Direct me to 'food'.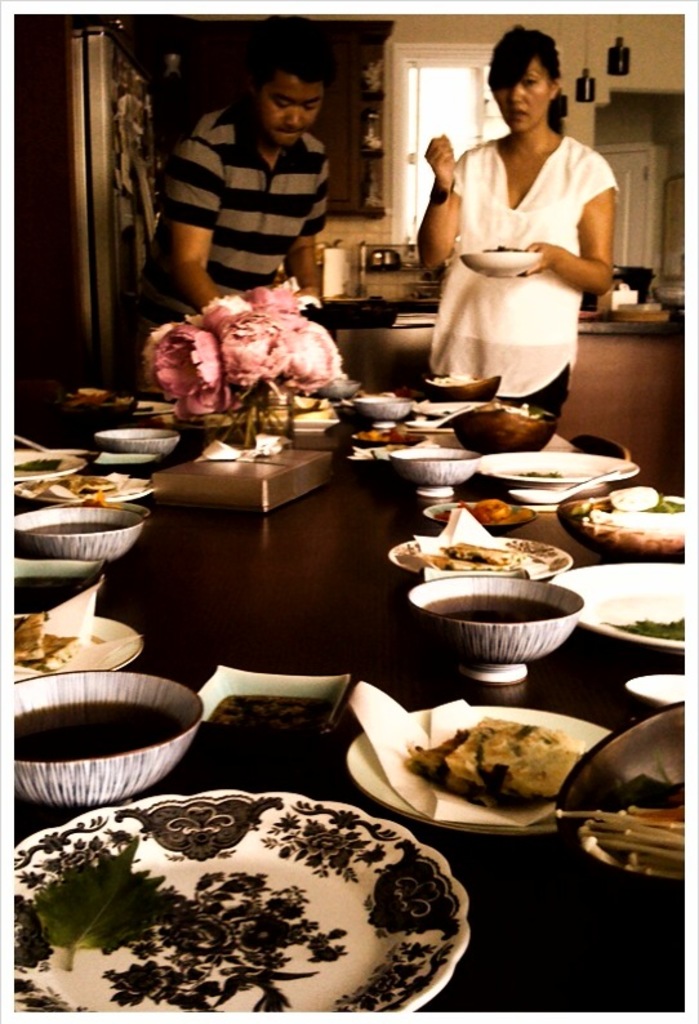
Direction: bbox=(19, 472, 119, 494).
